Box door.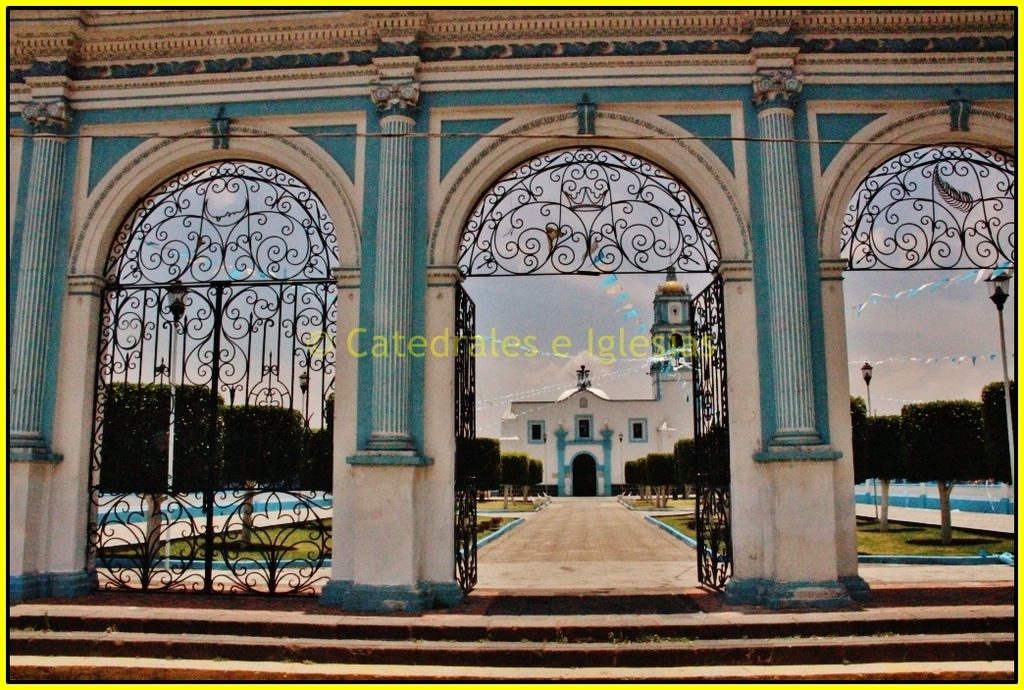
crop(454, 267, 736, 601).
